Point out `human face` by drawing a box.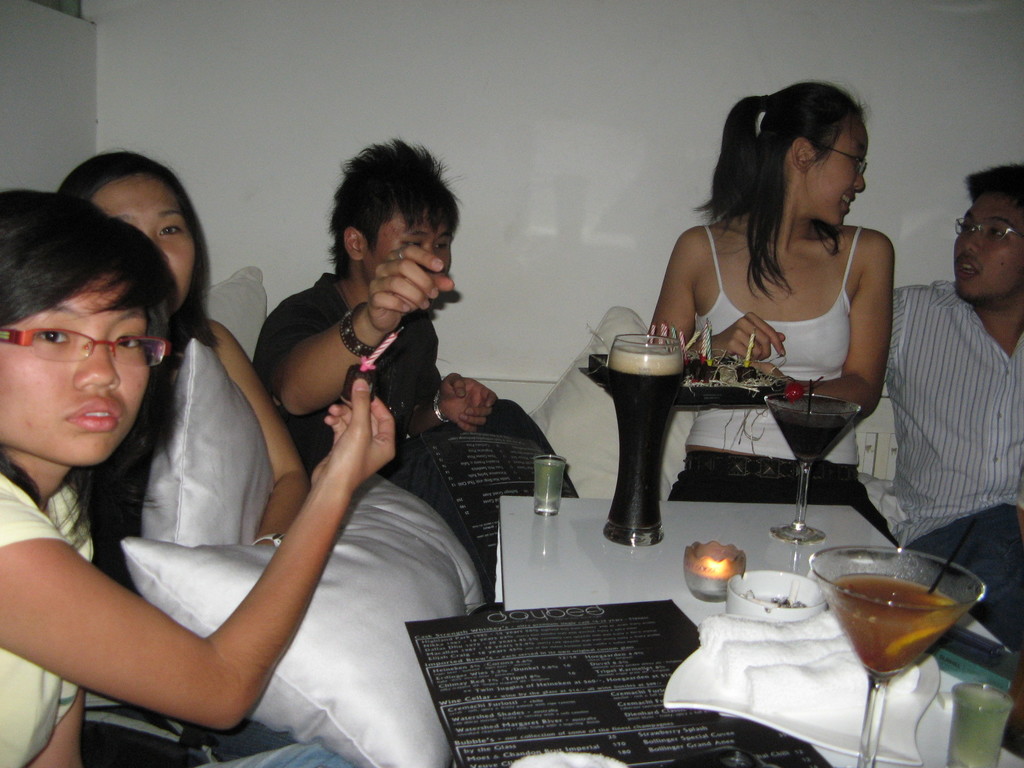
crop(957, 189, 1023, 308).
